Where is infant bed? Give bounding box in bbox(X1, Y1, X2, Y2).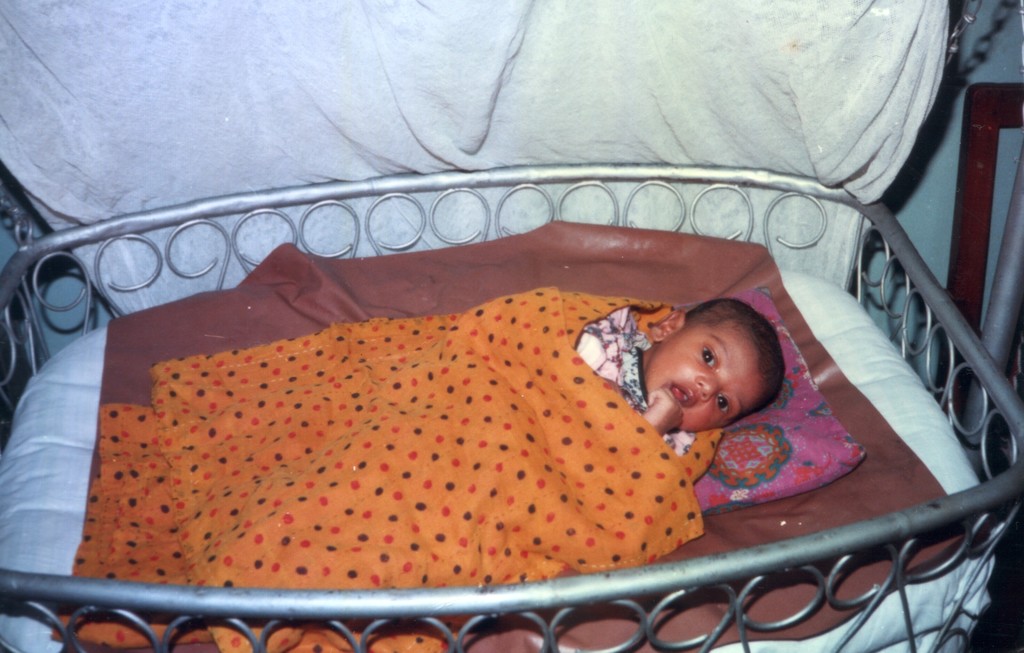
bbox(0, 160, 1023, 652).
